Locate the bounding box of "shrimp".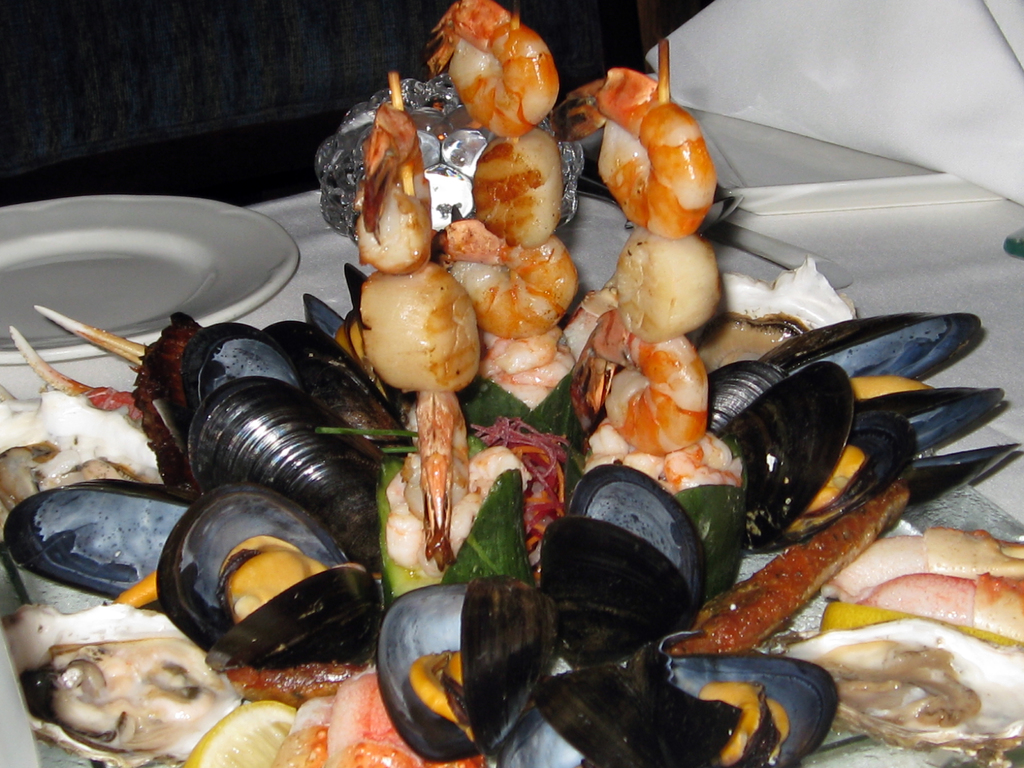
Bounding box: x1=361 y1=268 x2=486 y2=395.
